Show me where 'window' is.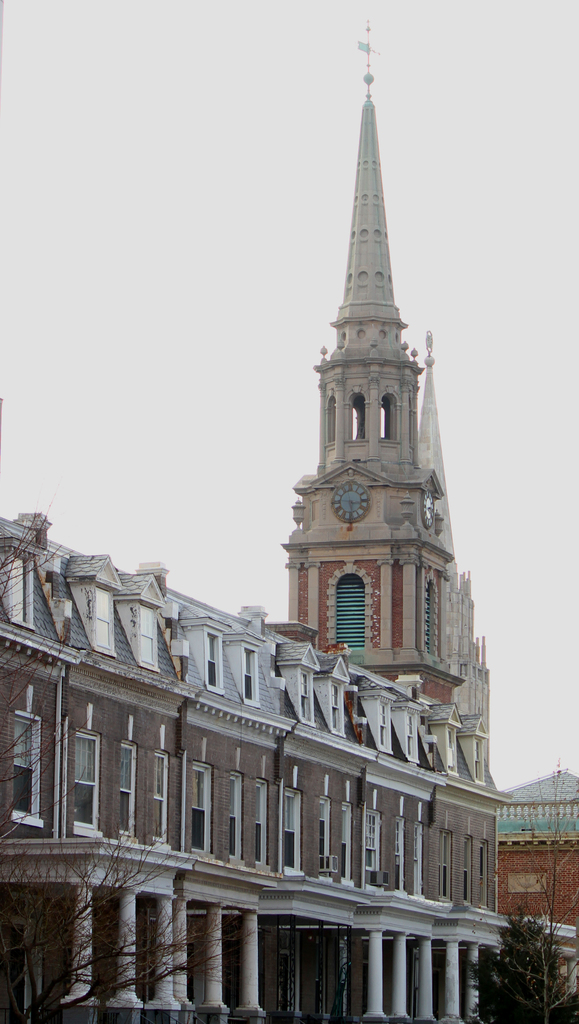
'window' is at [9,707,44,828].
